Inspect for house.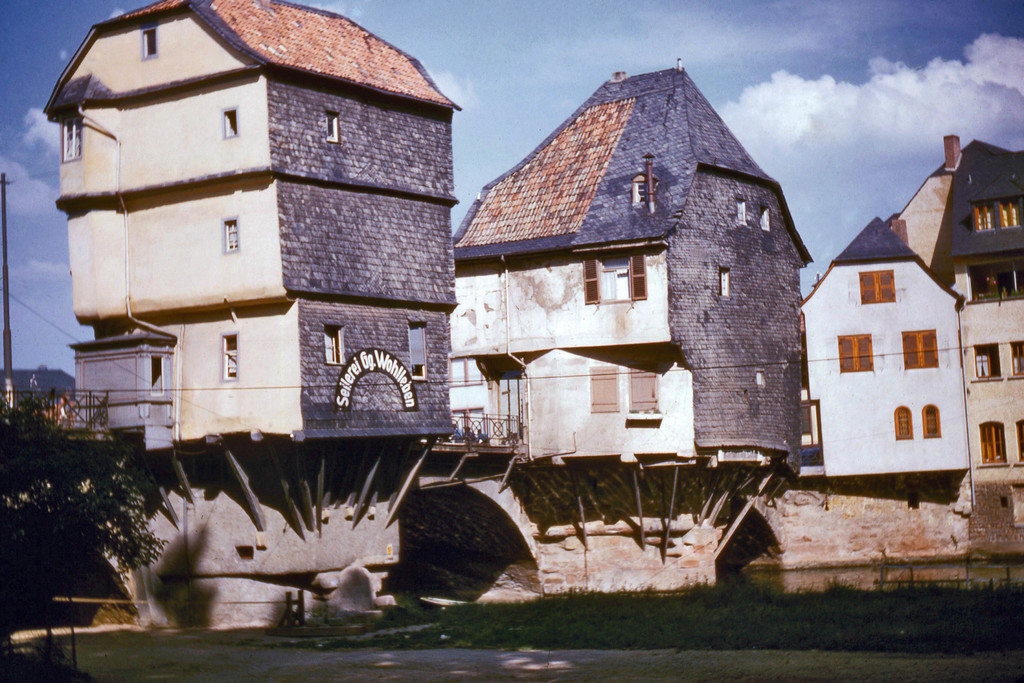
Inspection: (453, 60, 807, 461).
